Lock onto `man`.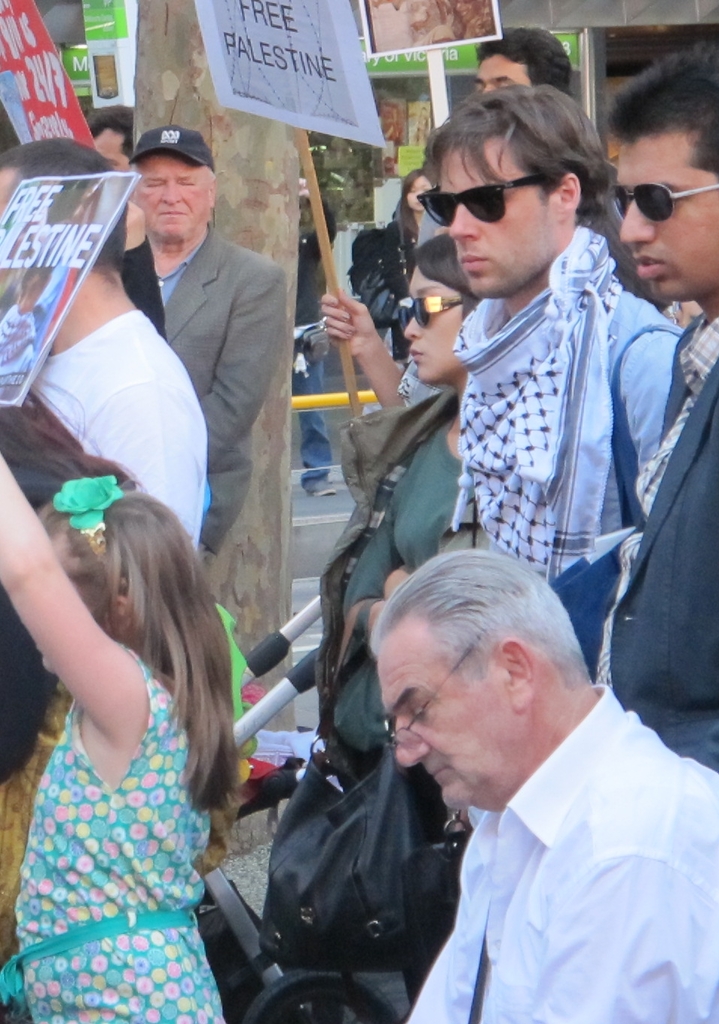
Locked: 0 133 200 558.
